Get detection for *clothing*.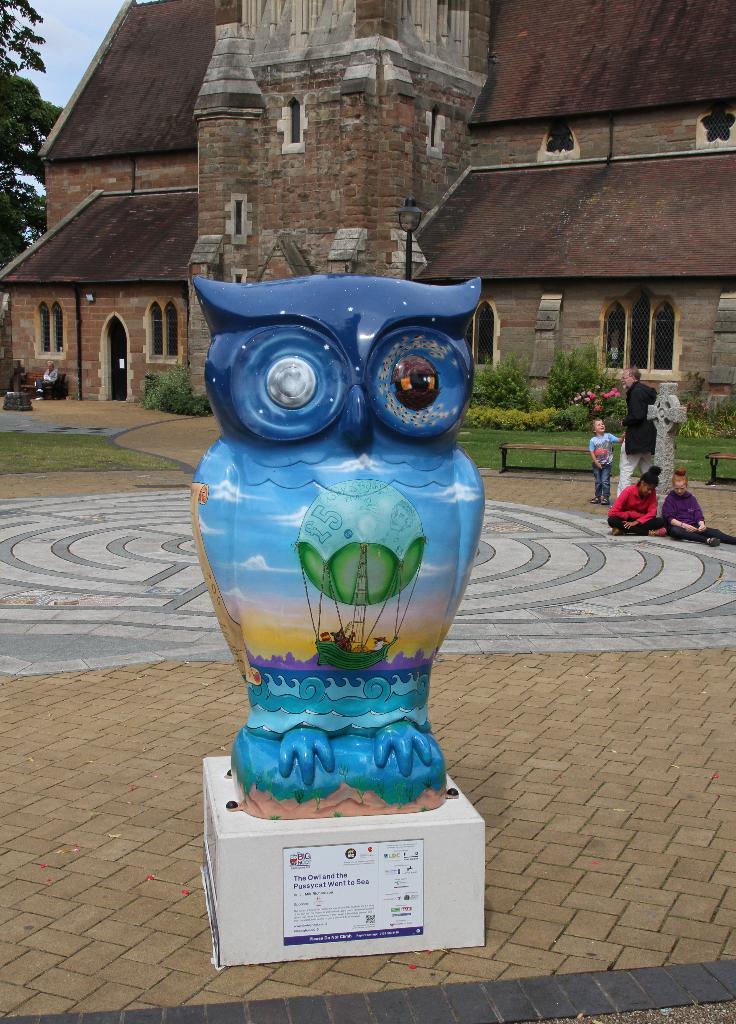
Detection: l=611, t=473, r=669, b=545.
